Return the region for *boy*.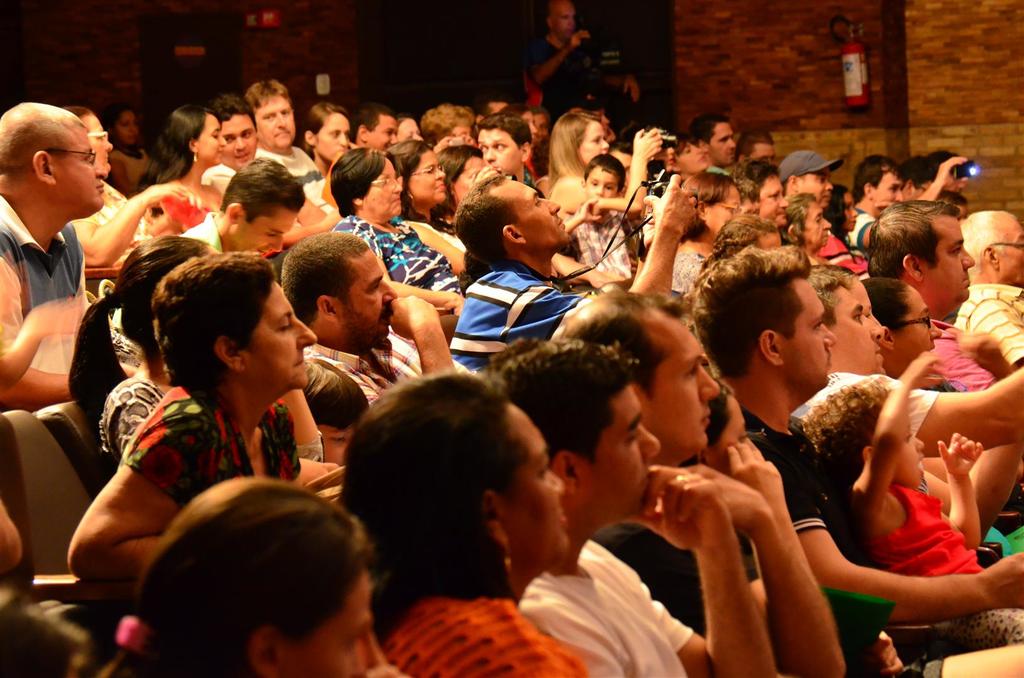
<bbox>800, 332, 1023, 642</bbox>.
